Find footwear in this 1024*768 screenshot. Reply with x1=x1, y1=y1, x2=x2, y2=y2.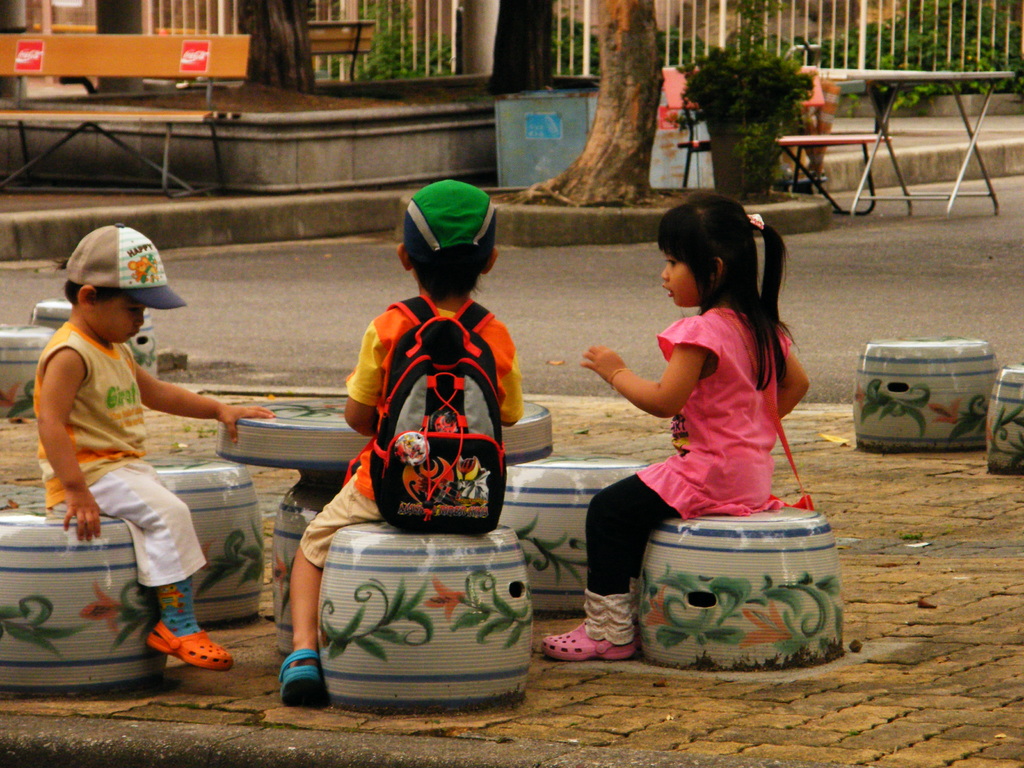
x1=538, y1=621, x2=636, y2=661.
